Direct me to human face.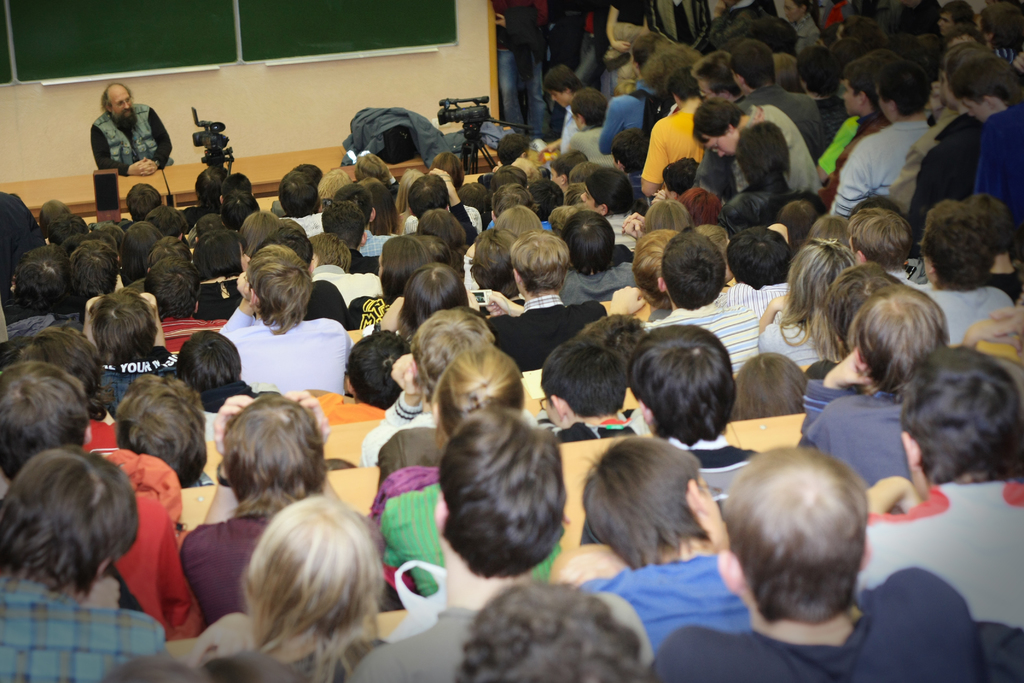
Direction: BBox(703, 133, 733, 157).
